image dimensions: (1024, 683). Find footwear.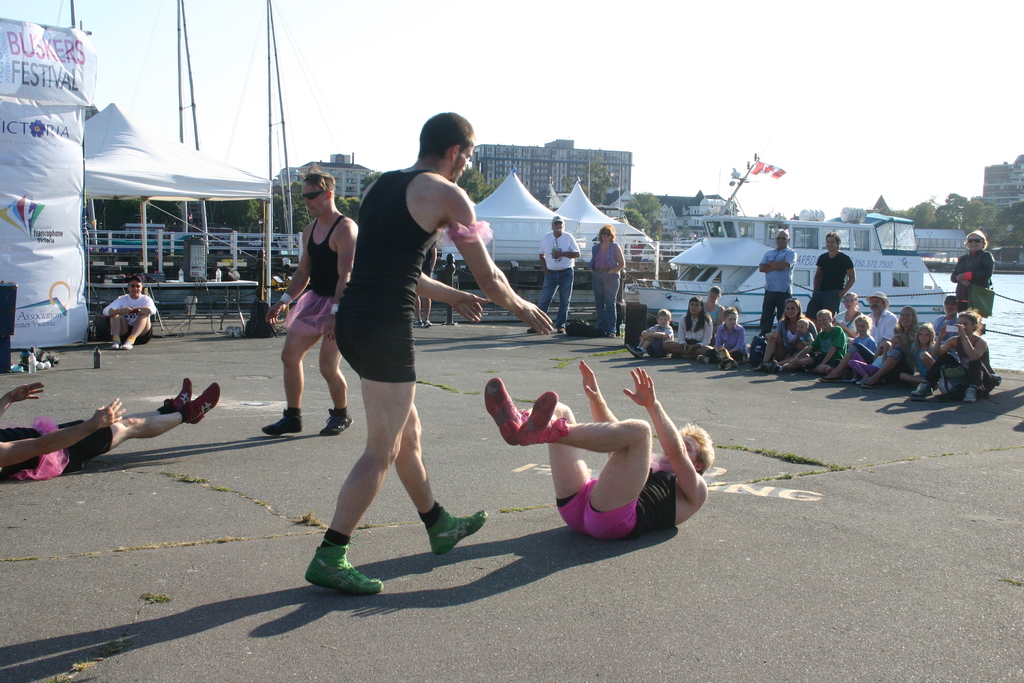
BBox(518, 389, 561, 445).
